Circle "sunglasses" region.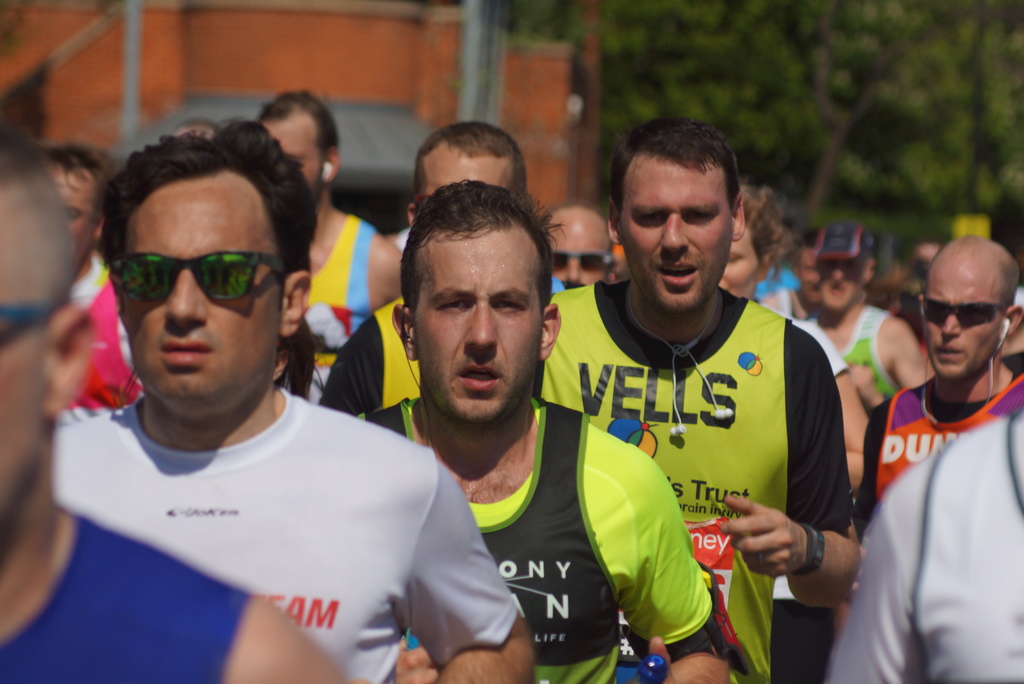
Region: left=104, top=248, right=291, bottom=310.
